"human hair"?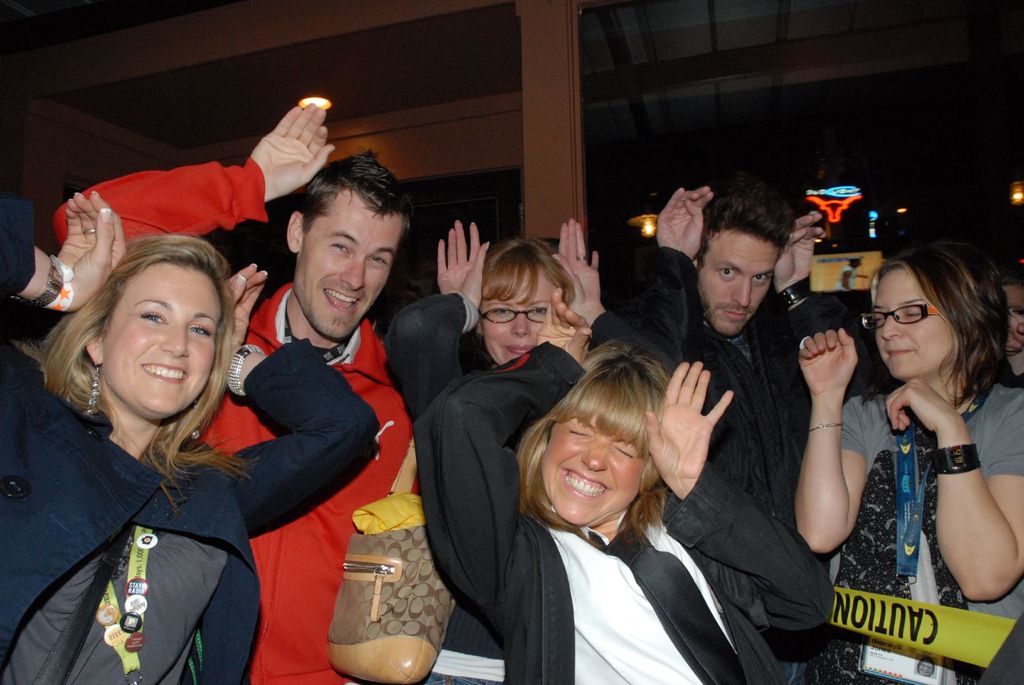
pyautogui.locateOnScreen(294, 148, 413, 229)
